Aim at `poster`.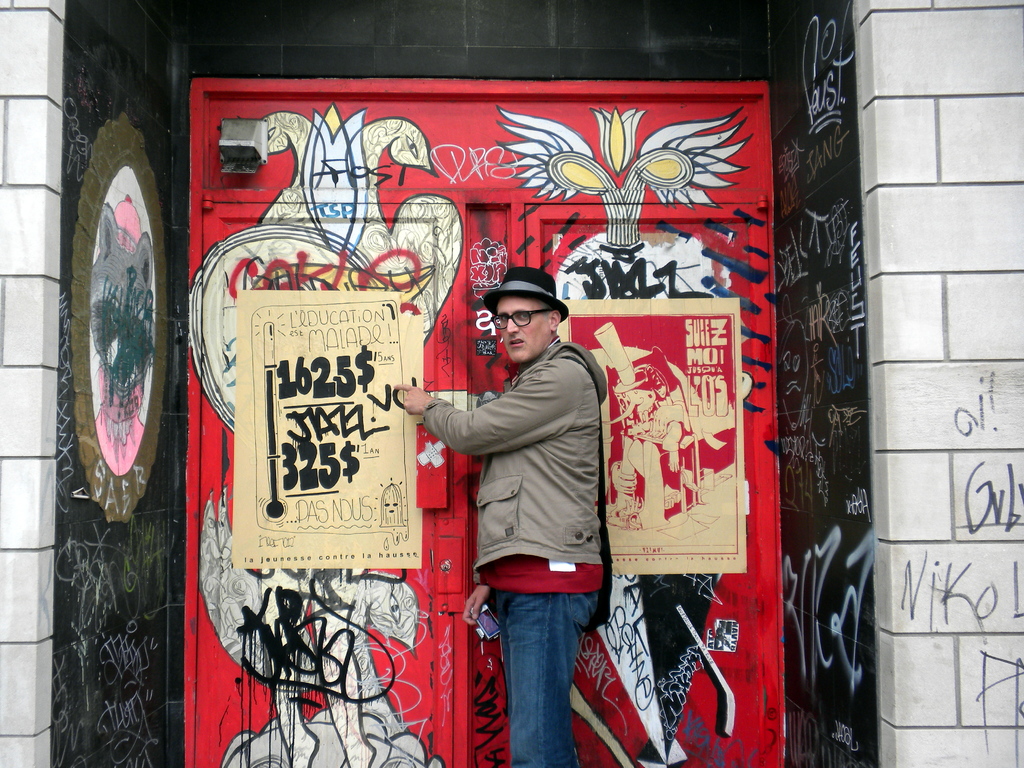
Aimed at <region>561, 302, 744, 577</region>.
